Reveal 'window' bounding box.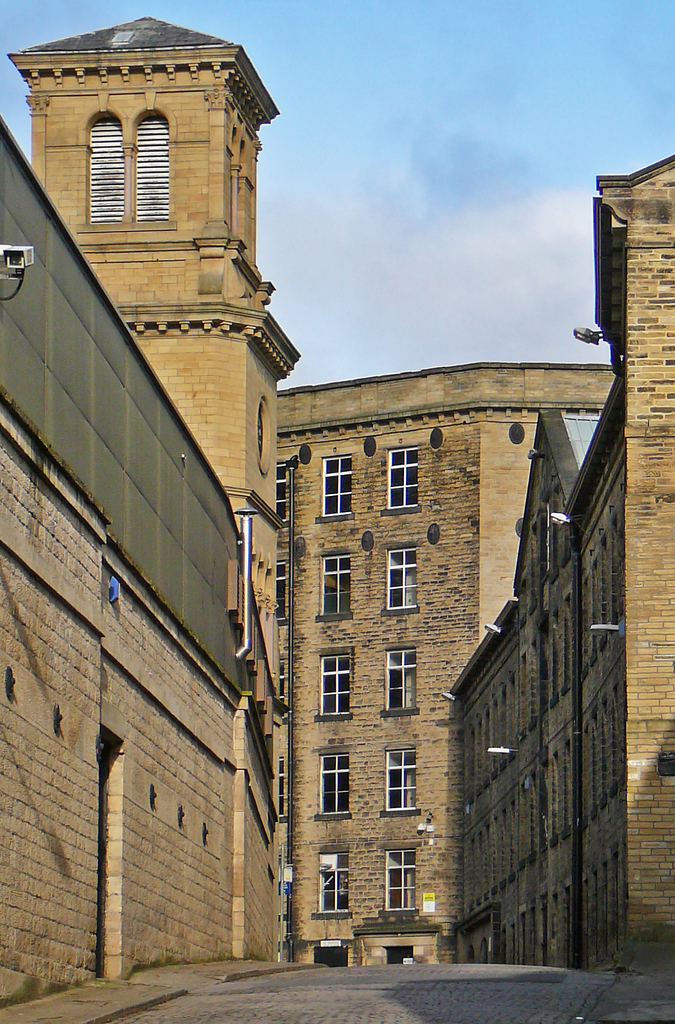
Revealed: [left=378, top=546, right=419, bottom=616].
